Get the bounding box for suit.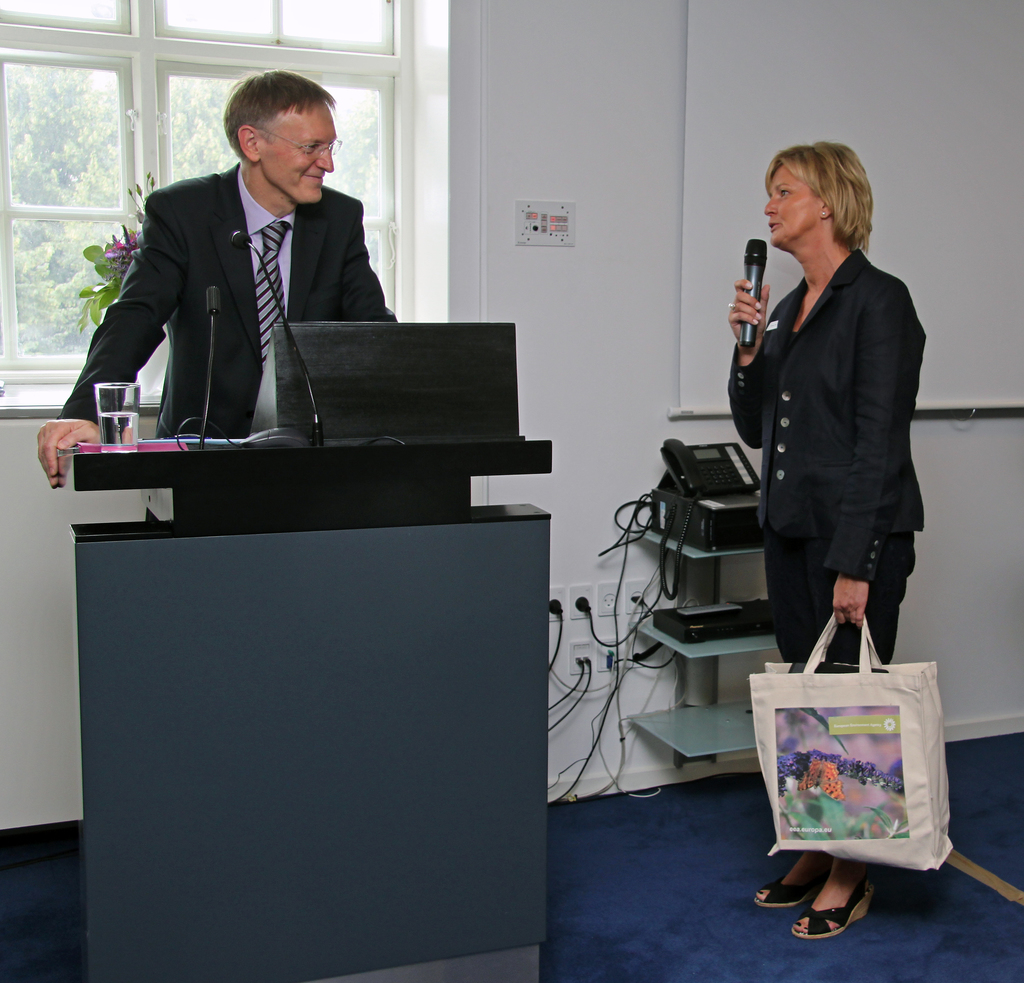
700, 173, 949, 702.
